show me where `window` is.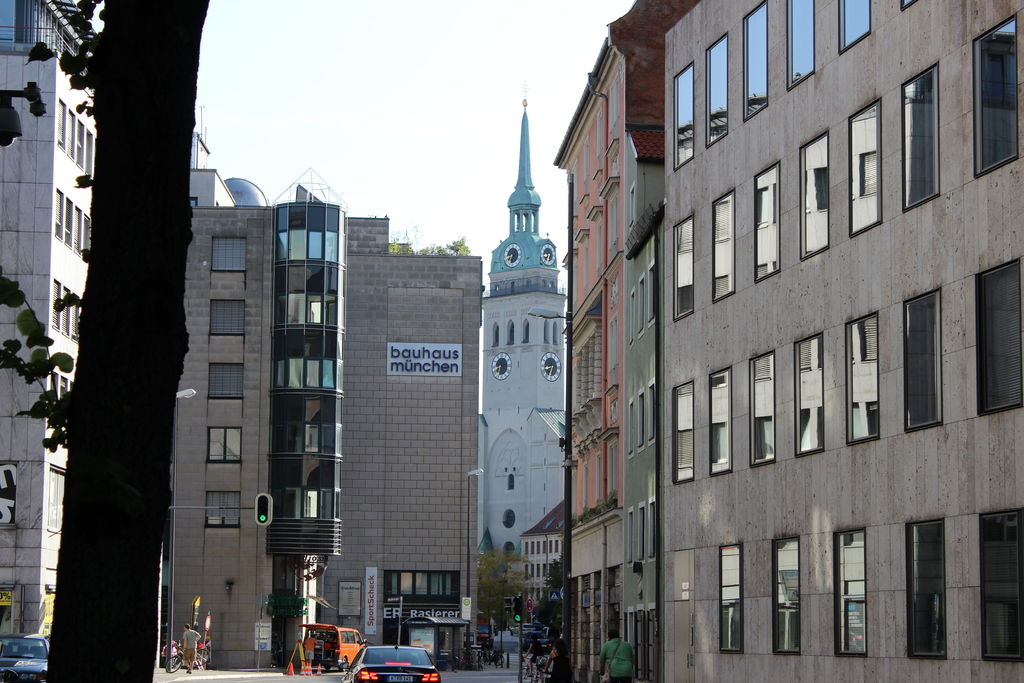
`window` is at region(274, 266, 349, 325).
